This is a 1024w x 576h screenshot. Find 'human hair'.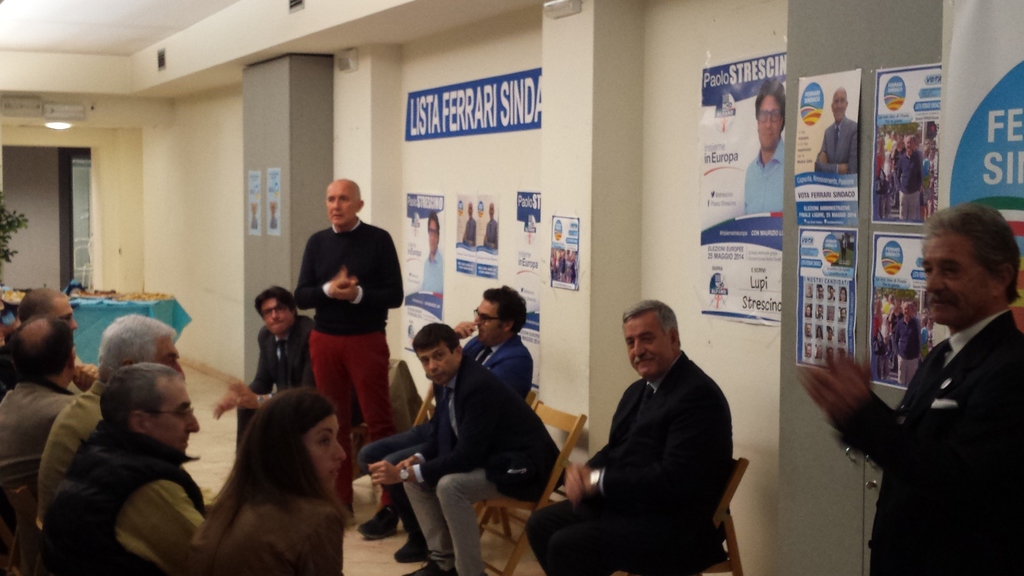
Bounding box: 185, 396, 345, 540.
